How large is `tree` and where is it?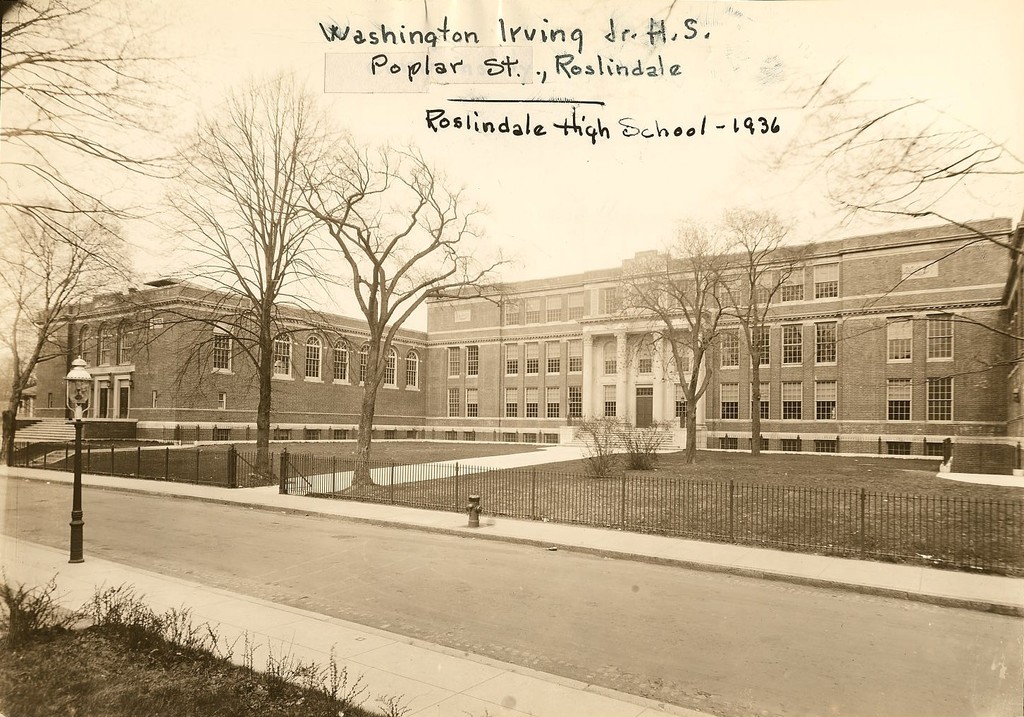
Bounding box: <box>0,2,215,429</box>.
